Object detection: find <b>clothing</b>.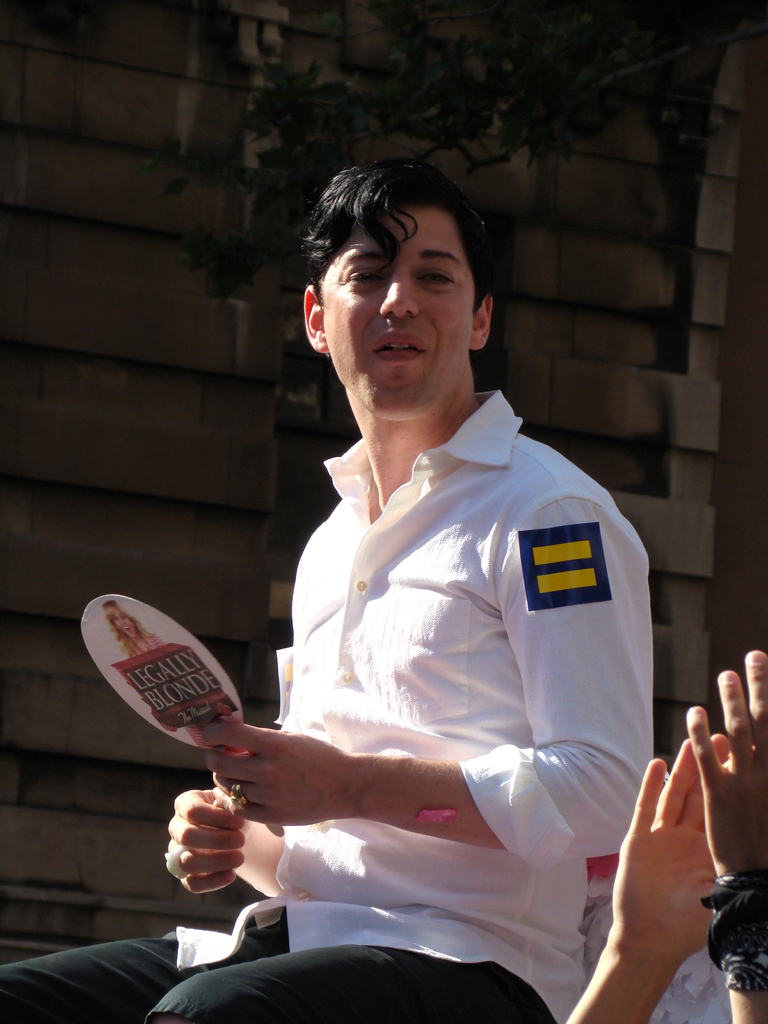
(209,356,675,977).
